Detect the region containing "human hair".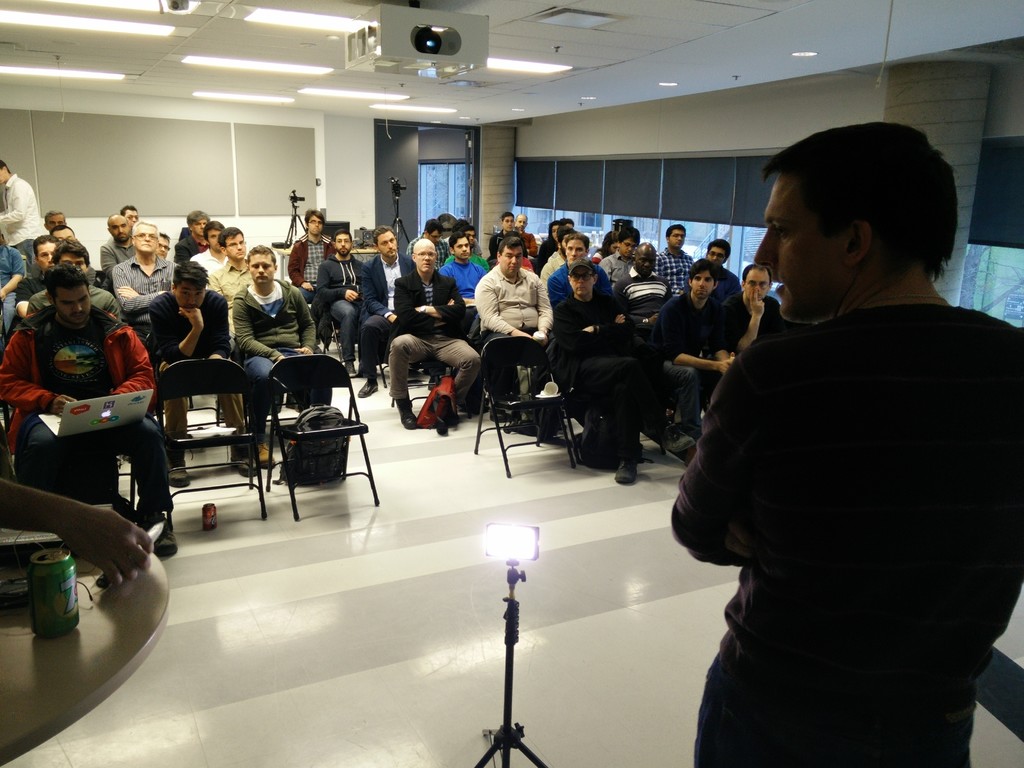
(0, 160, 13, 173).
